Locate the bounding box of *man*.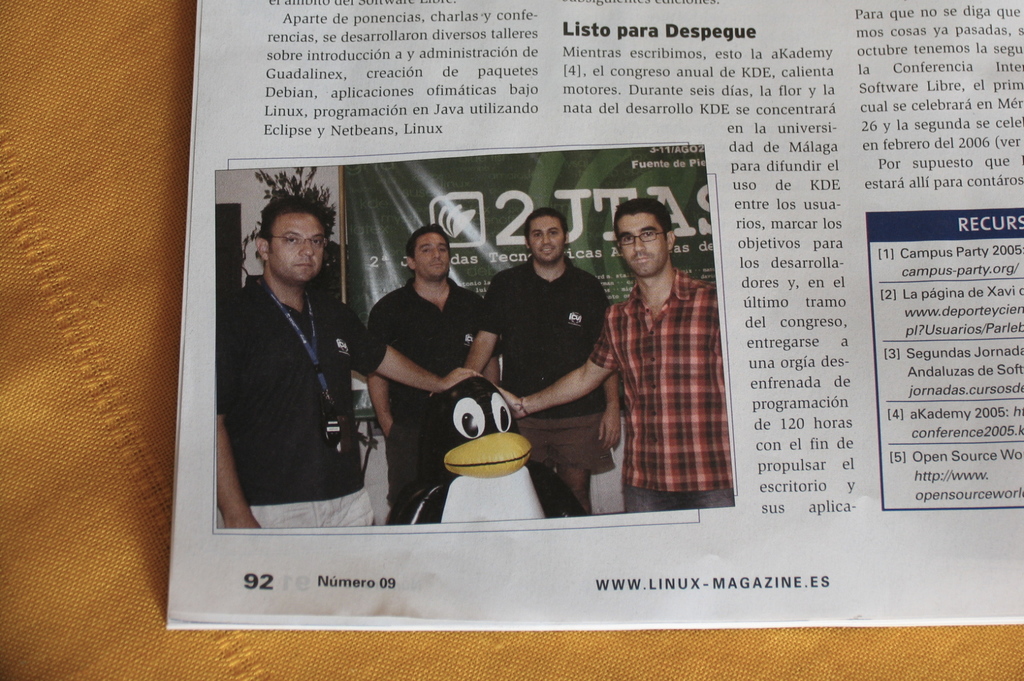
Bounding box: bbox(367, 225, 506, 518).
